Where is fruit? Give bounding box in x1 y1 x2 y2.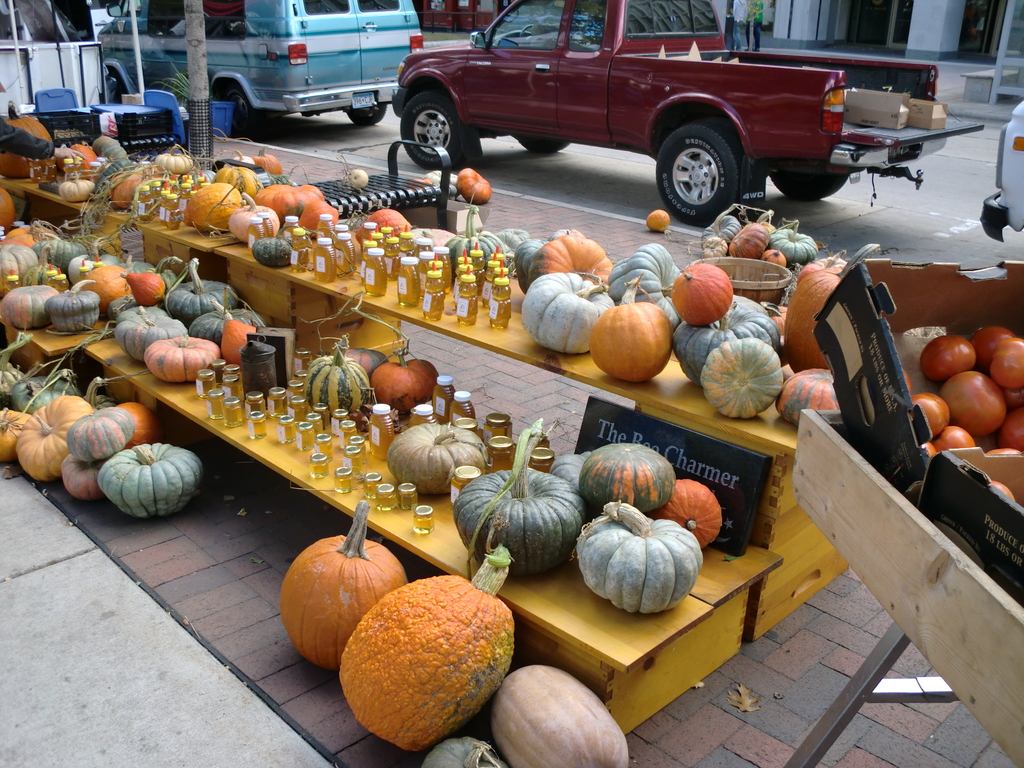
661 479 724 553.
